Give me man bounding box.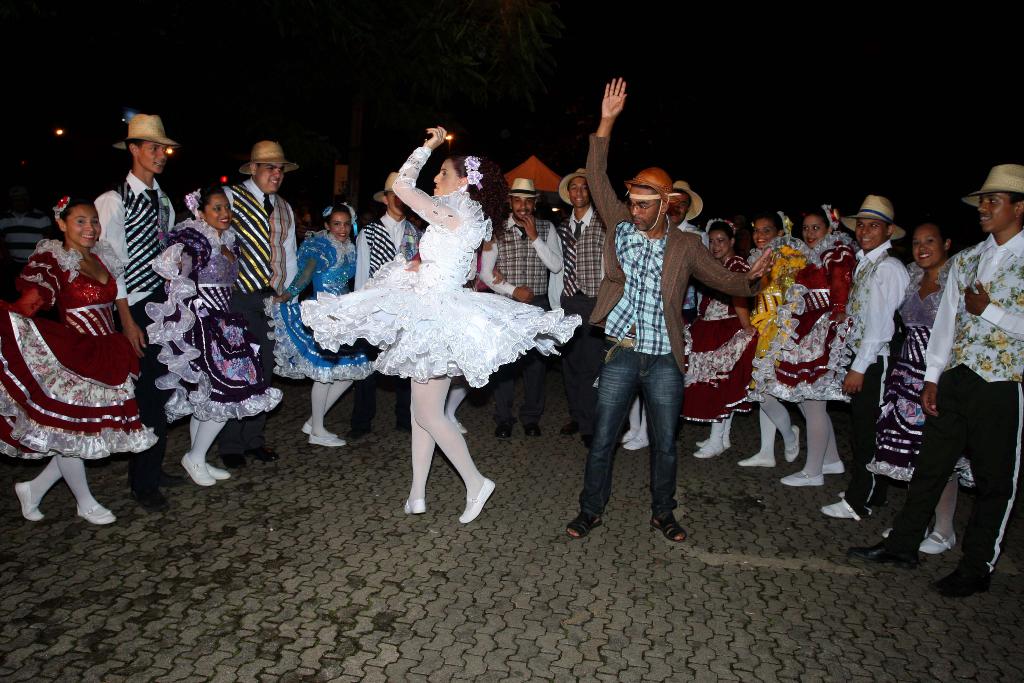
{"left": 488, "top": 213, "right": 577, "bottom": 429}.
